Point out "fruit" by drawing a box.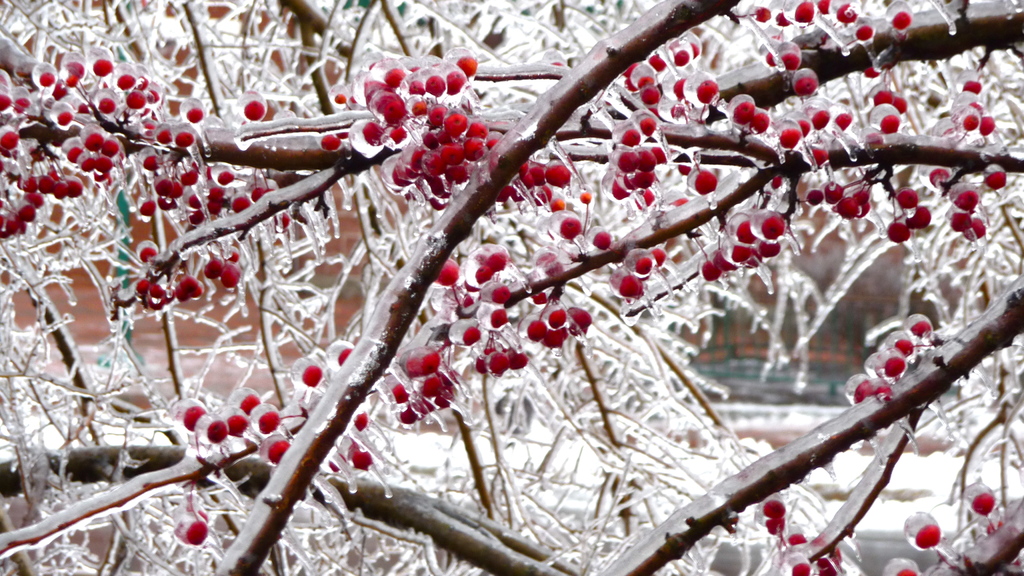
{"left": 794, "top": 0, "right": 812, "bottom": 22}.
